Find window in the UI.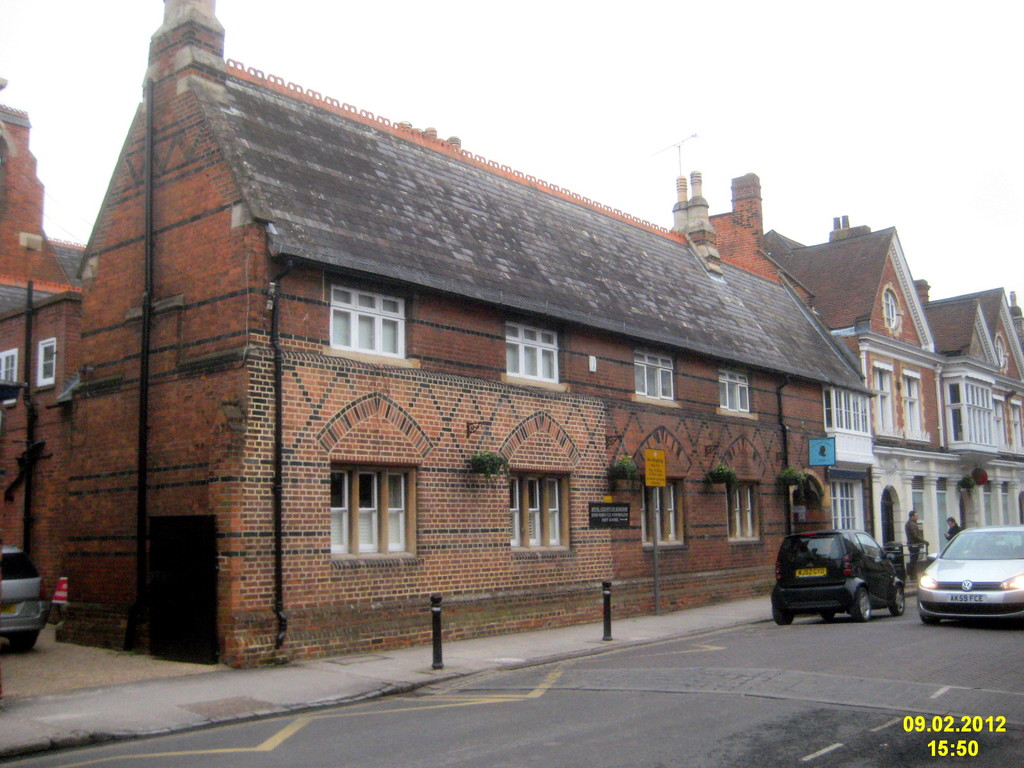
UI element at pyautogui.locateOnScreen(903, 373, 932, 442).
